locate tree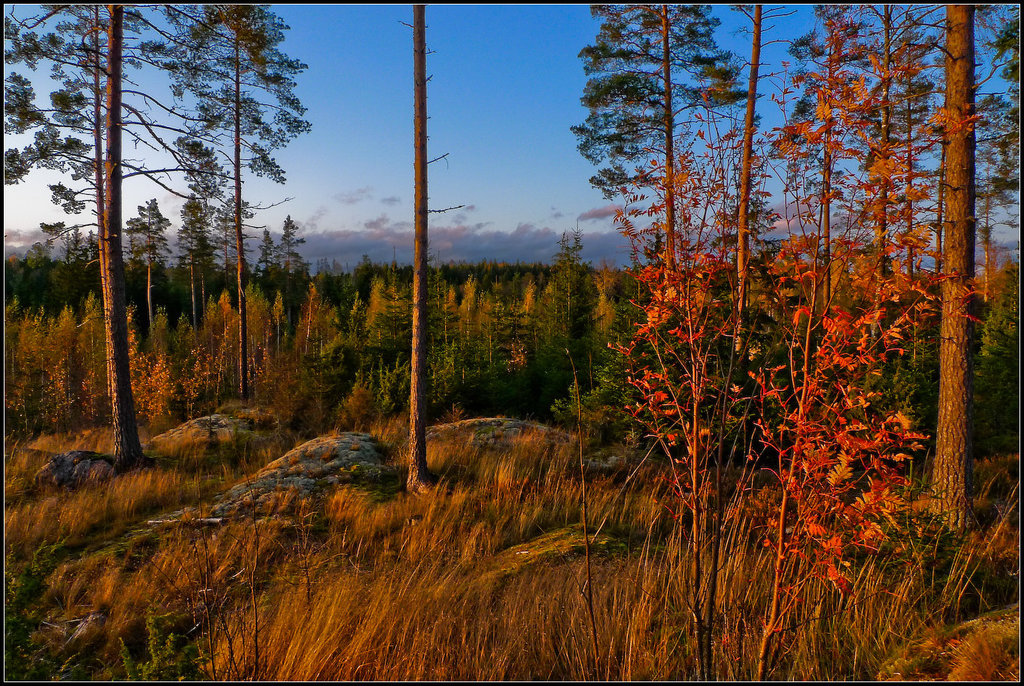
bbox=(931, 4, 976, 530)
